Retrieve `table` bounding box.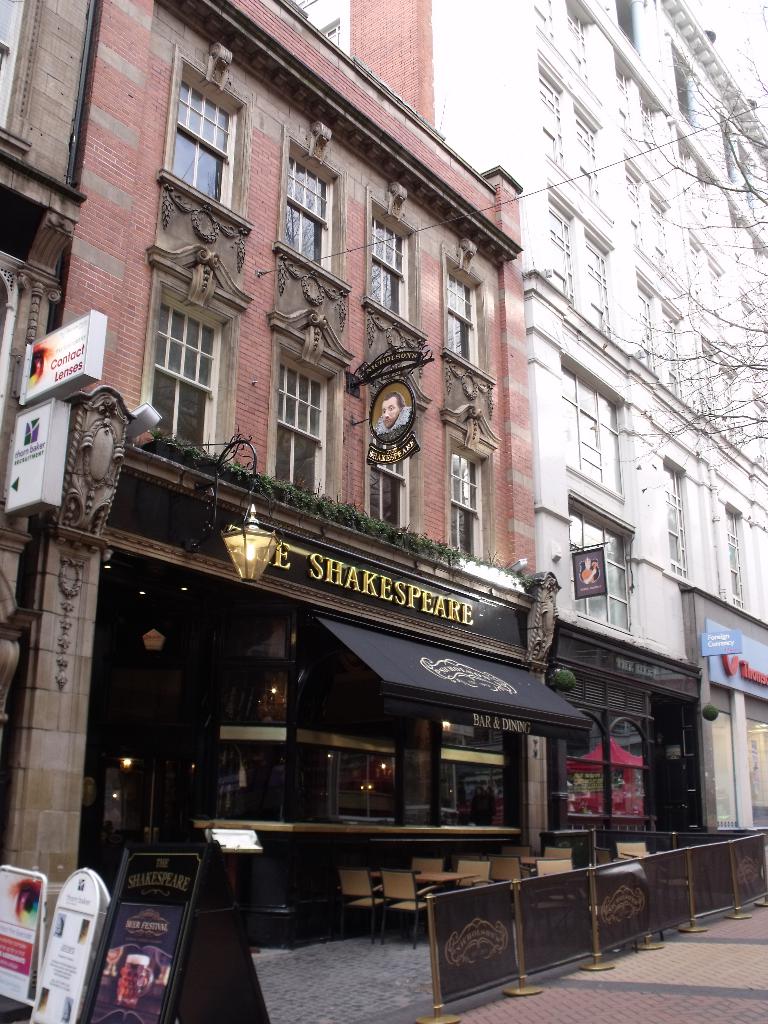
Bounding box: locate(373, 868, 479, 938).
